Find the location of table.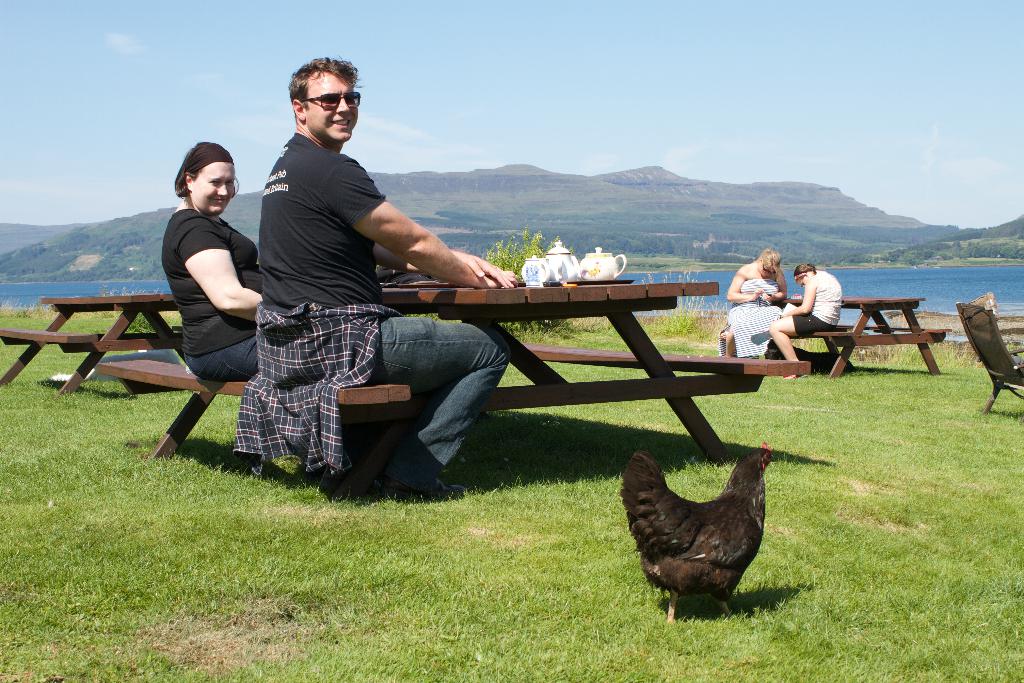
Location: (x1=396, y1=247, x2=739, y2=386).
